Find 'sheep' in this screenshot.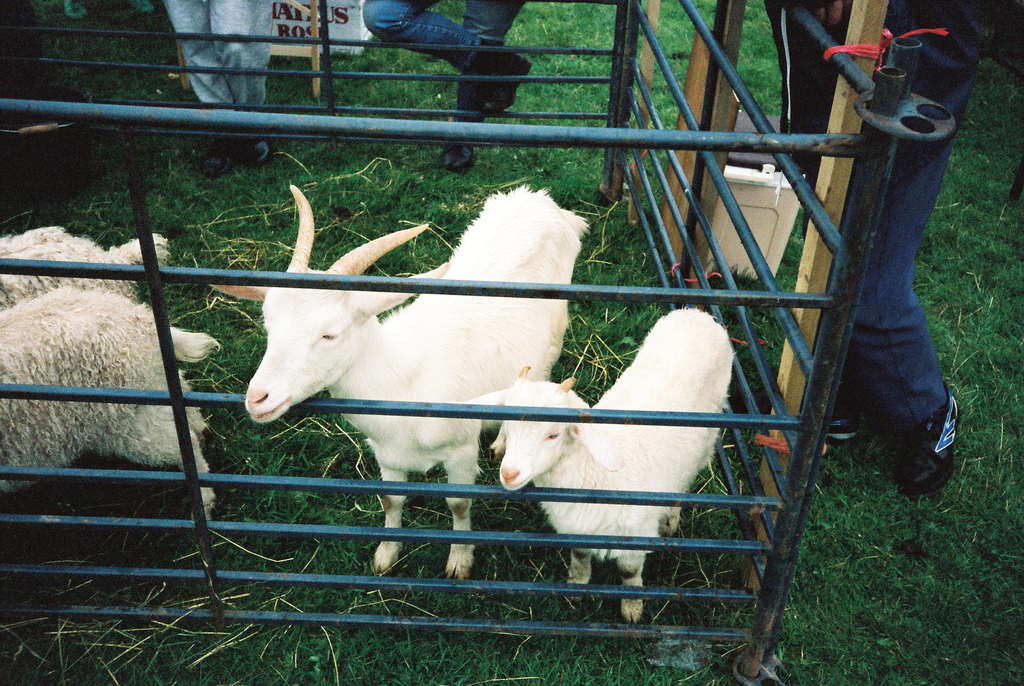
The bounding box for 'sheep' is left=0, top=280, right=221, bottom=510.
